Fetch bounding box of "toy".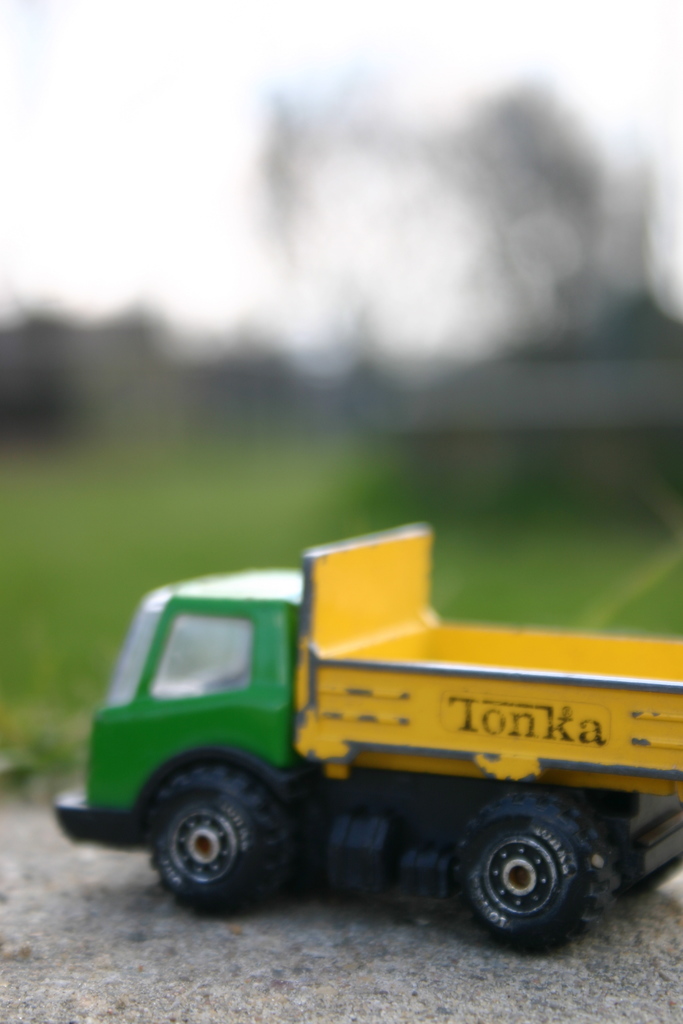
Bbox: 39, 528, 682, 924.
